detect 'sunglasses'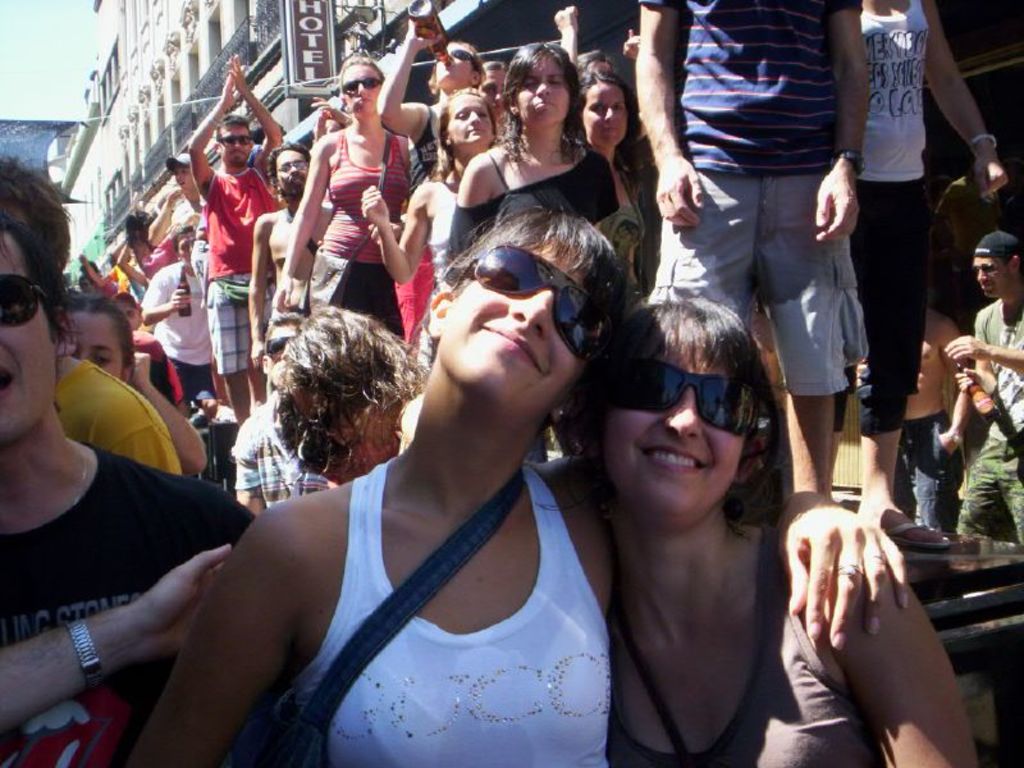
[left=448, top=49, right=472, bottom=64]
